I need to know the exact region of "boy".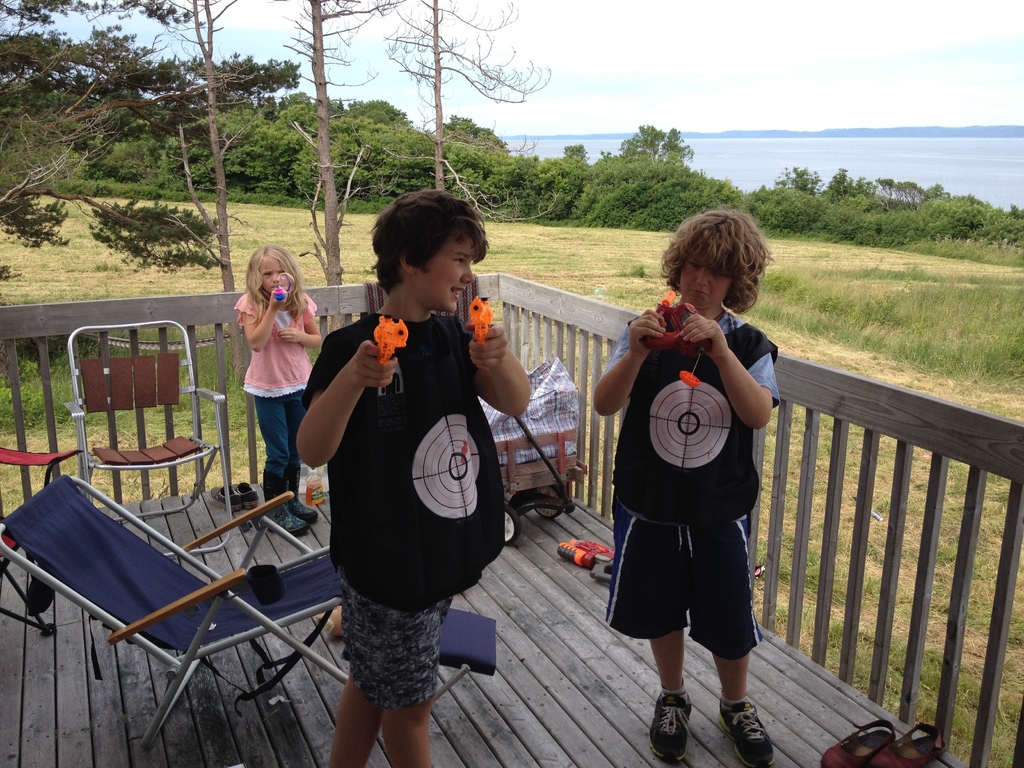
Region: <region>291, 193, 531, 767</region>.
